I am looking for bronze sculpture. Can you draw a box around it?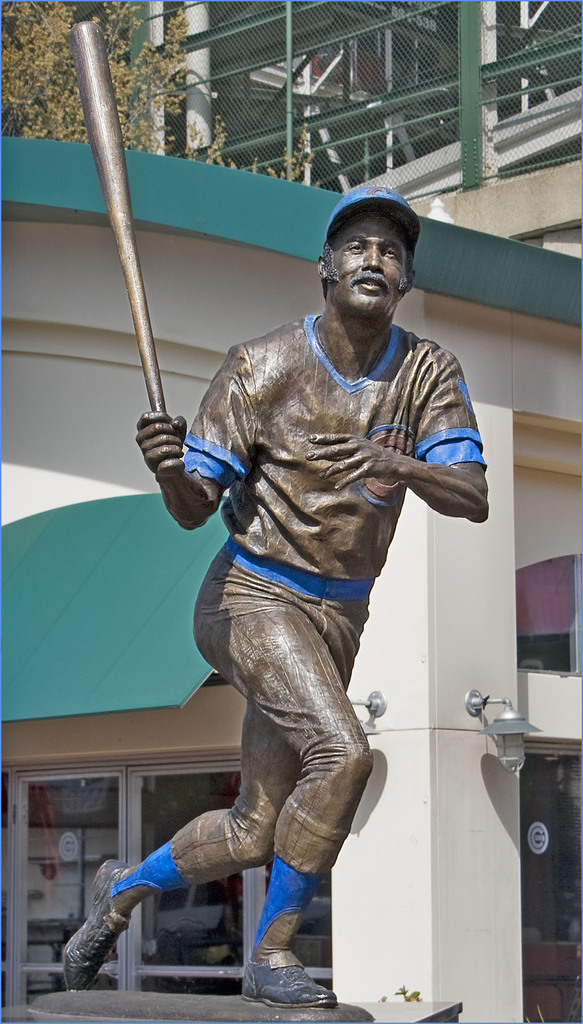
Sure, the bounding box is bbox=[70, 14, 488, 1007].
